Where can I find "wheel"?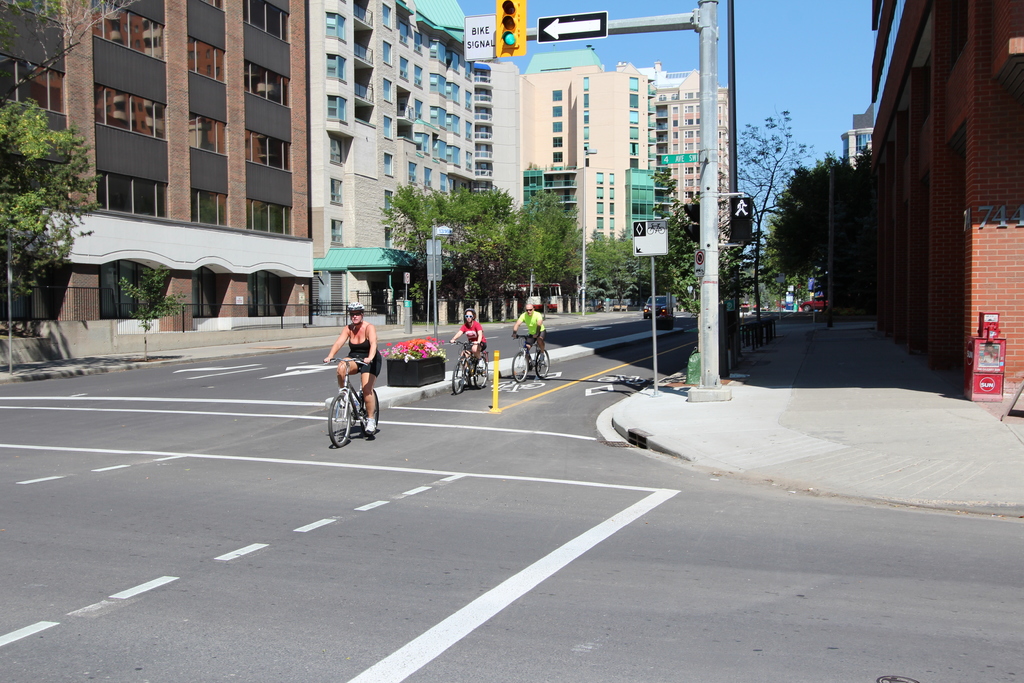
You can find it at bbox=[322, 377, 372, 456].
